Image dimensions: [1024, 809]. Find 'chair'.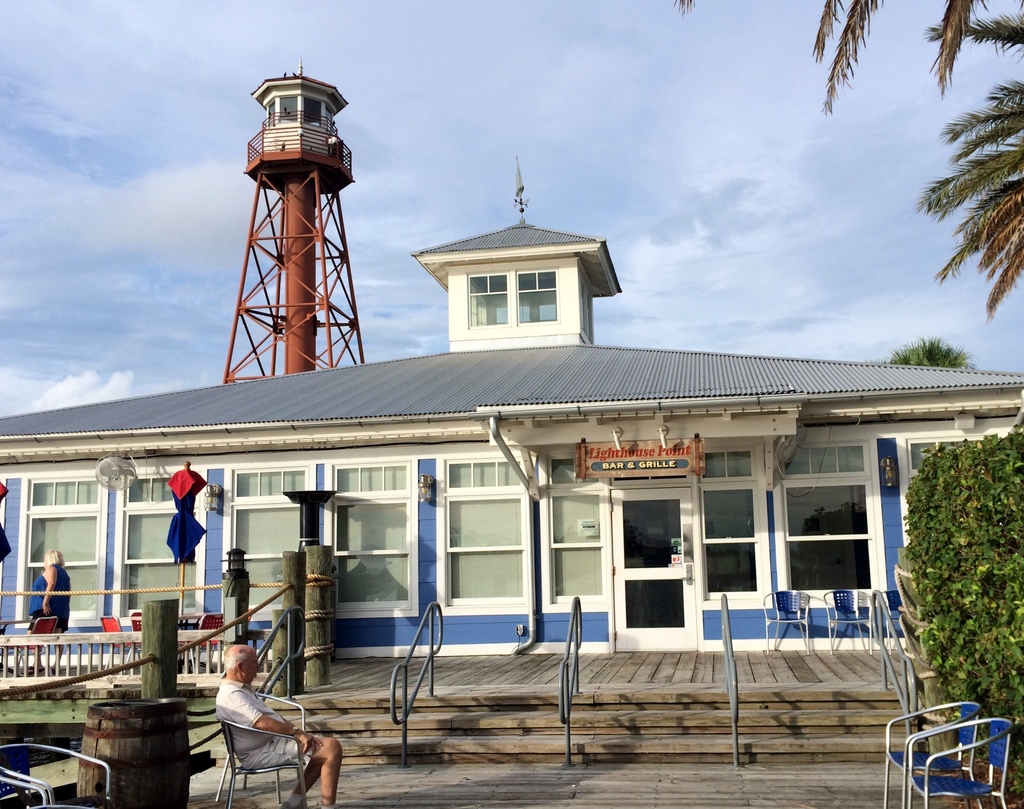
bbox=[100, 614, 143, 676].
